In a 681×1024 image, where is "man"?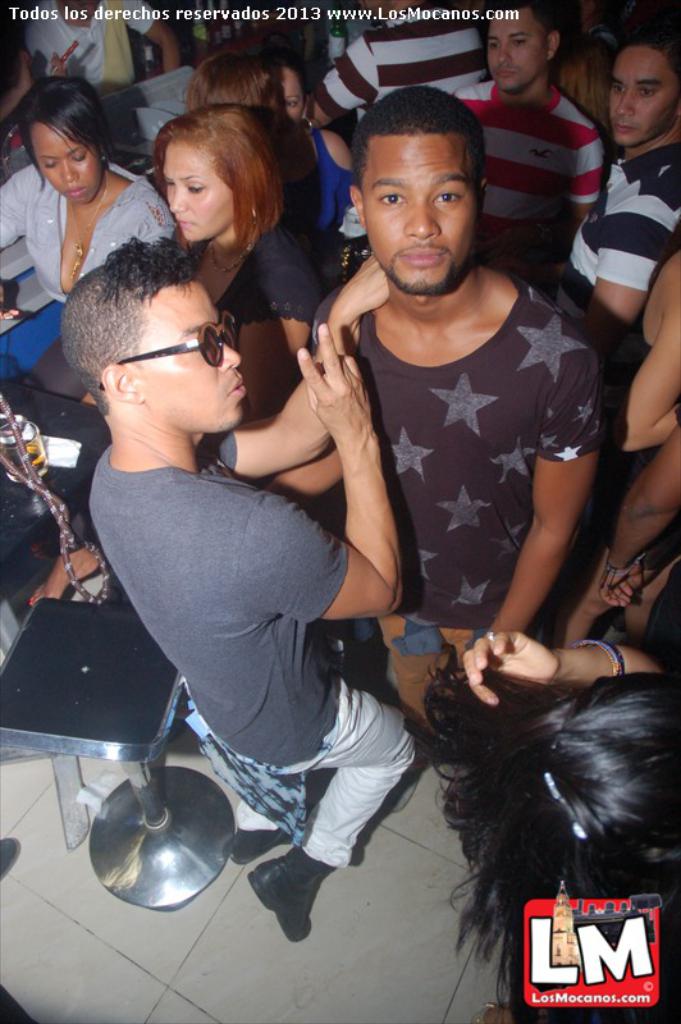
(462, 0, 607, 294).
